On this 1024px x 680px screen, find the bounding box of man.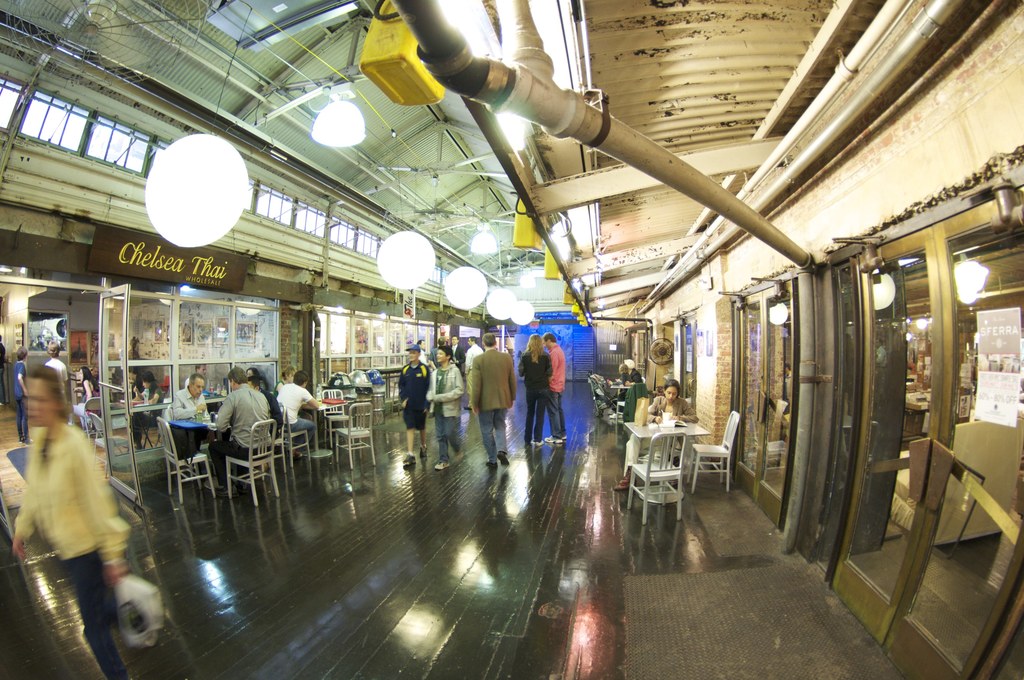
Bounding box: locate(195, 368, 265, 481).
